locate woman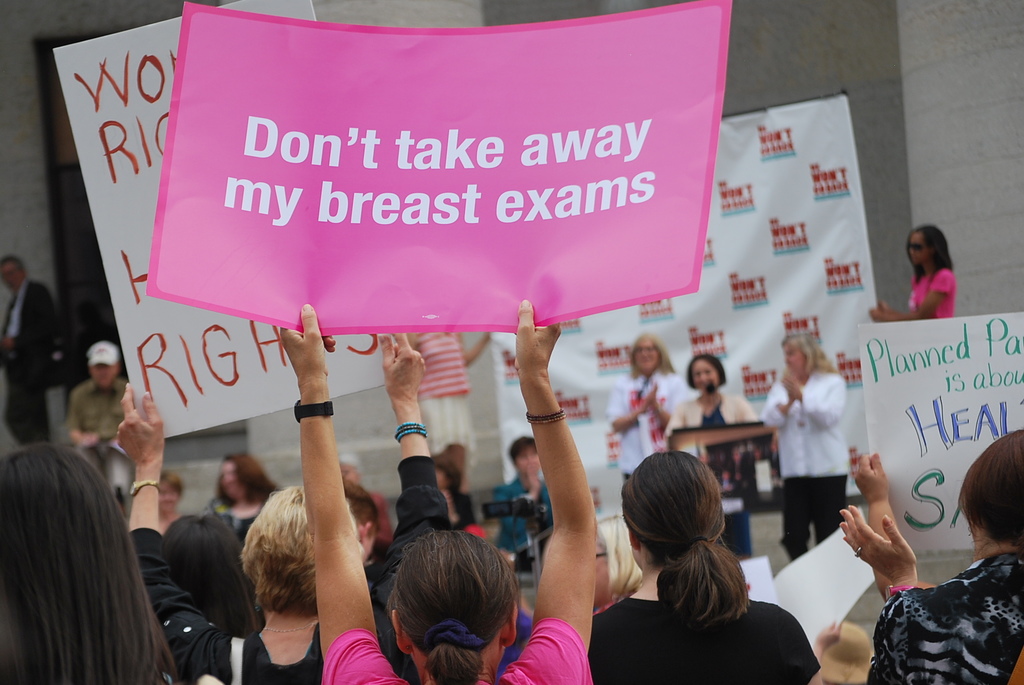
[273,302,598,684]
